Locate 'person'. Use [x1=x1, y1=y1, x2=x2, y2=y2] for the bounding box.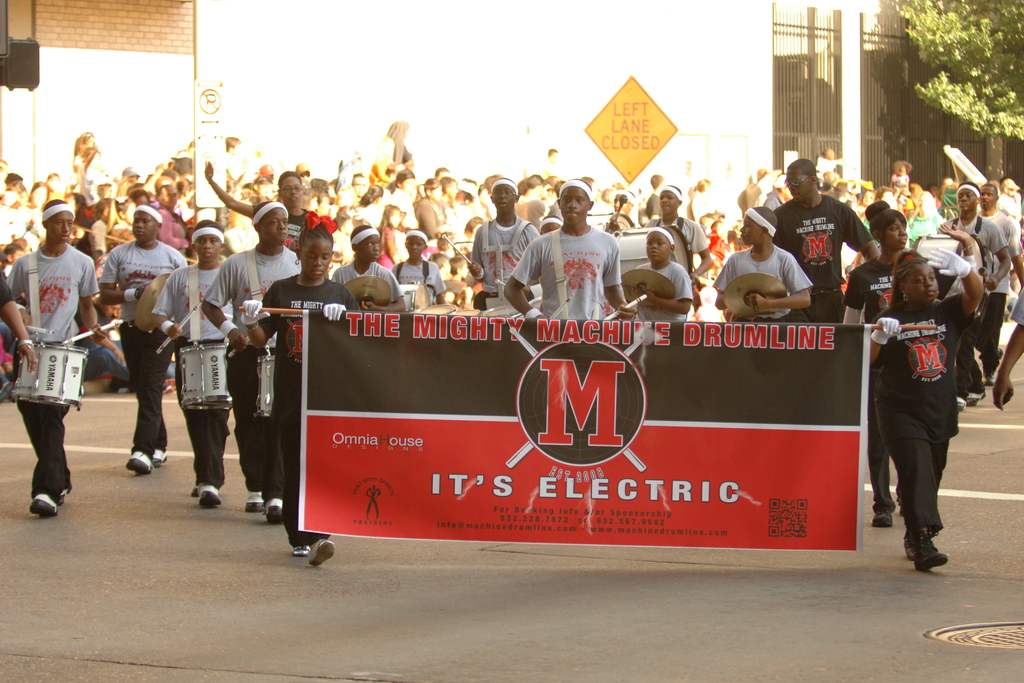
[x1=415, y1=176, x2=451, y2=238].
